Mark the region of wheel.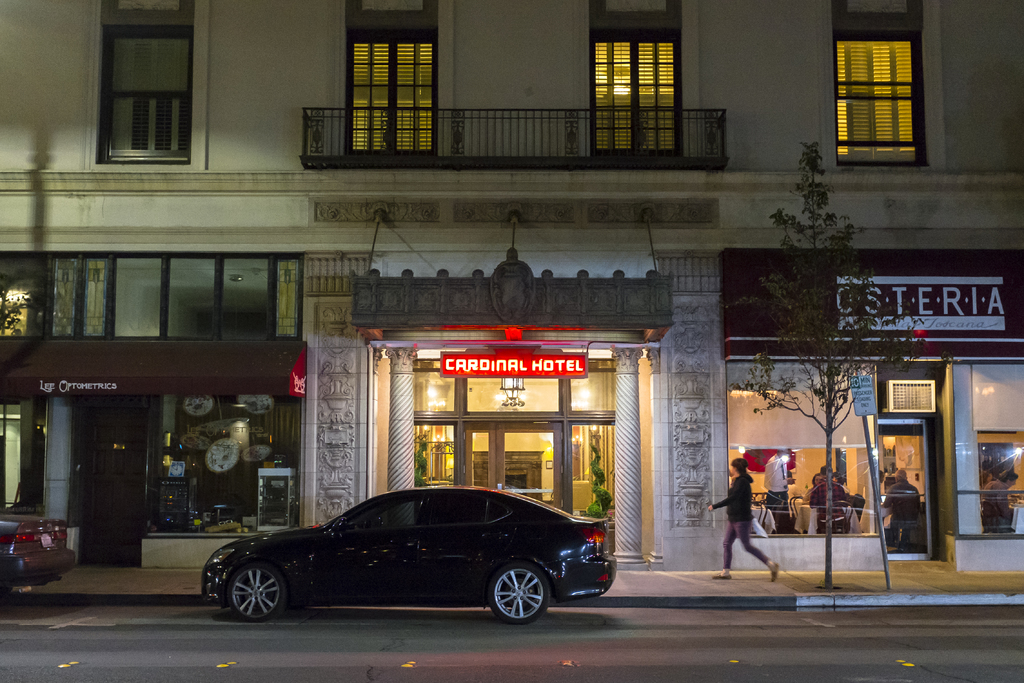
Region: 230 564 286 623.
